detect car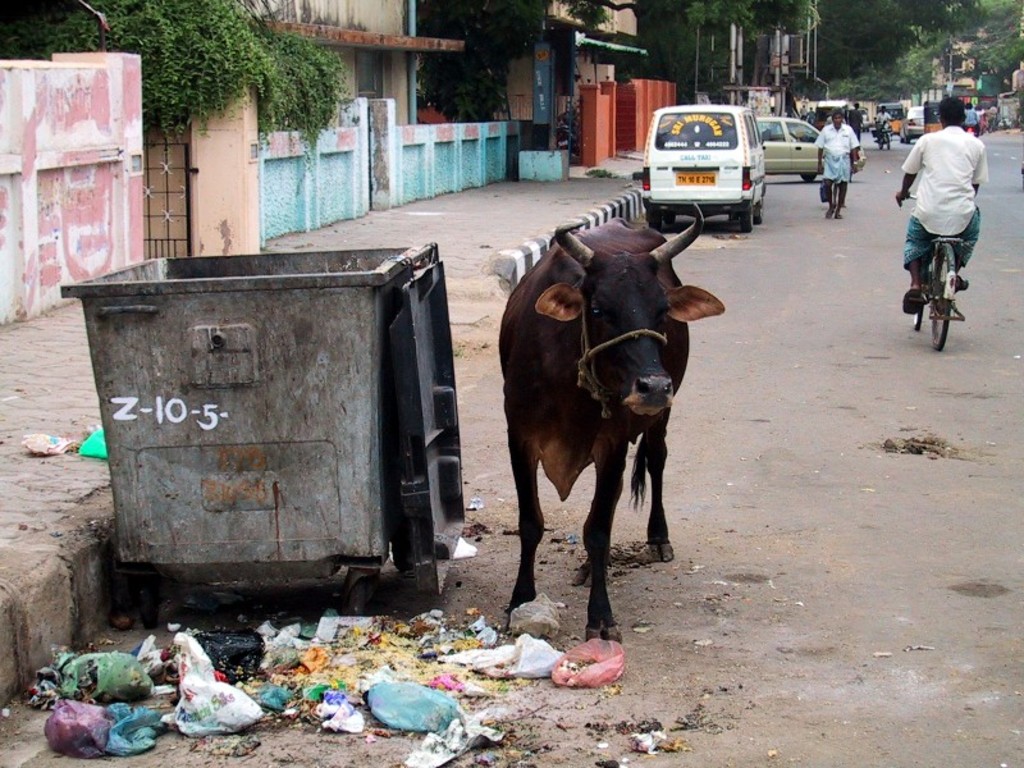
815 99 845 133
